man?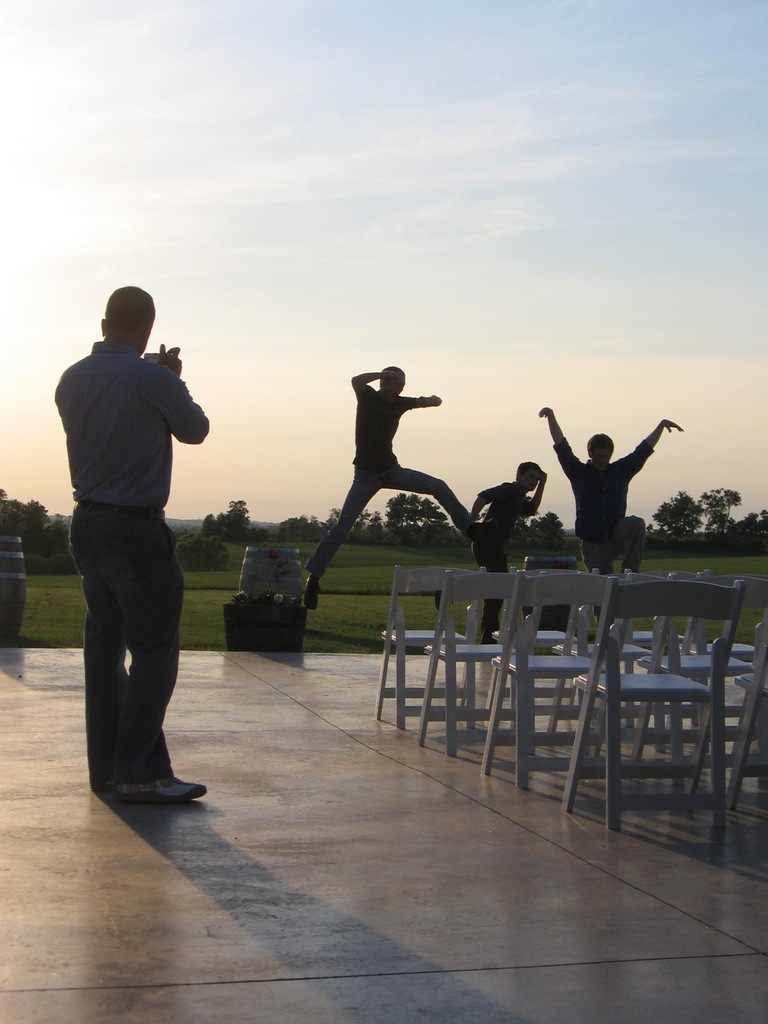
{"x1": 299, "y1": 360, "x2": 484, "y2": 608}
